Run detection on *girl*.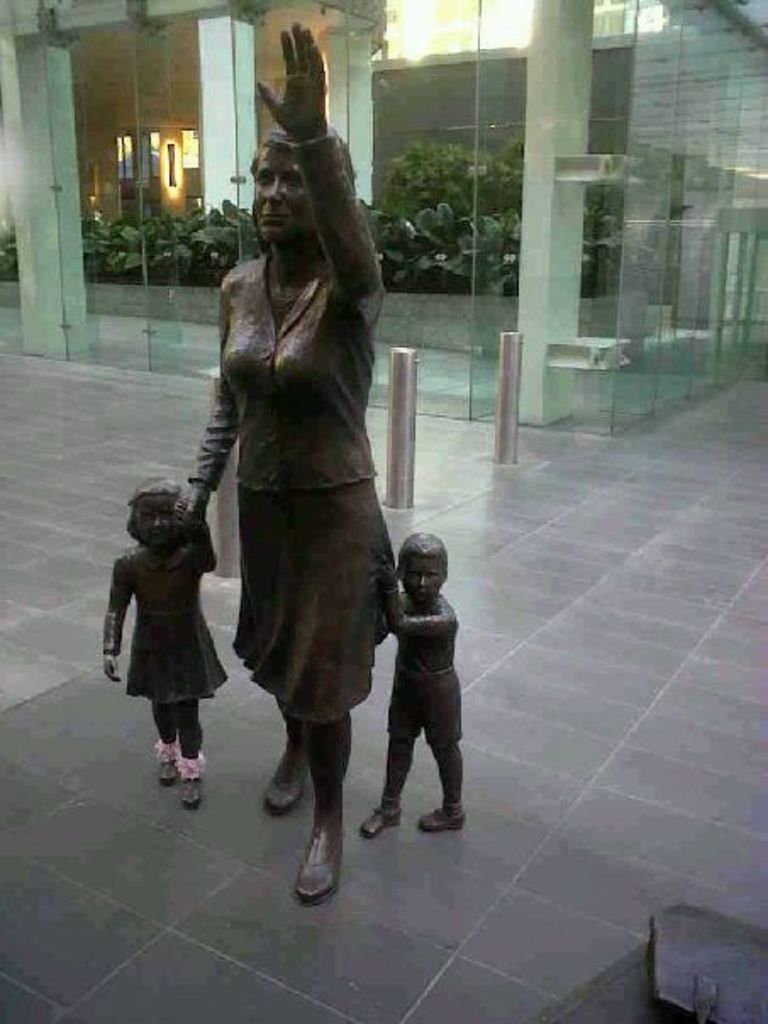
Result: 102/471/232/809.
